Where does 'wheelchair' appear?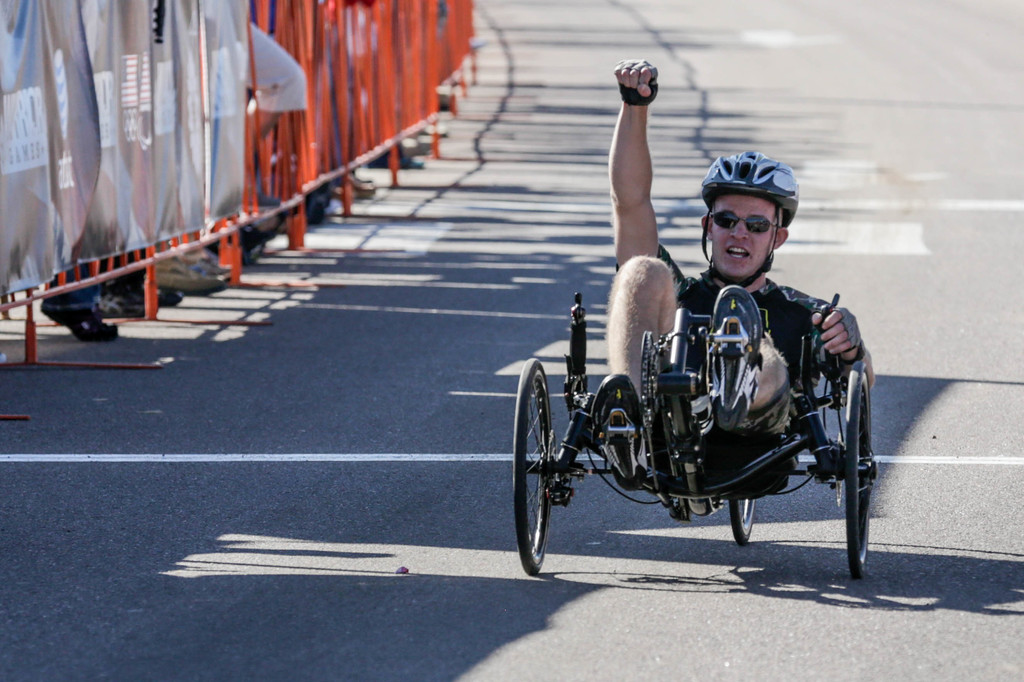
Appears at rect(515, 281, 880, 589).
